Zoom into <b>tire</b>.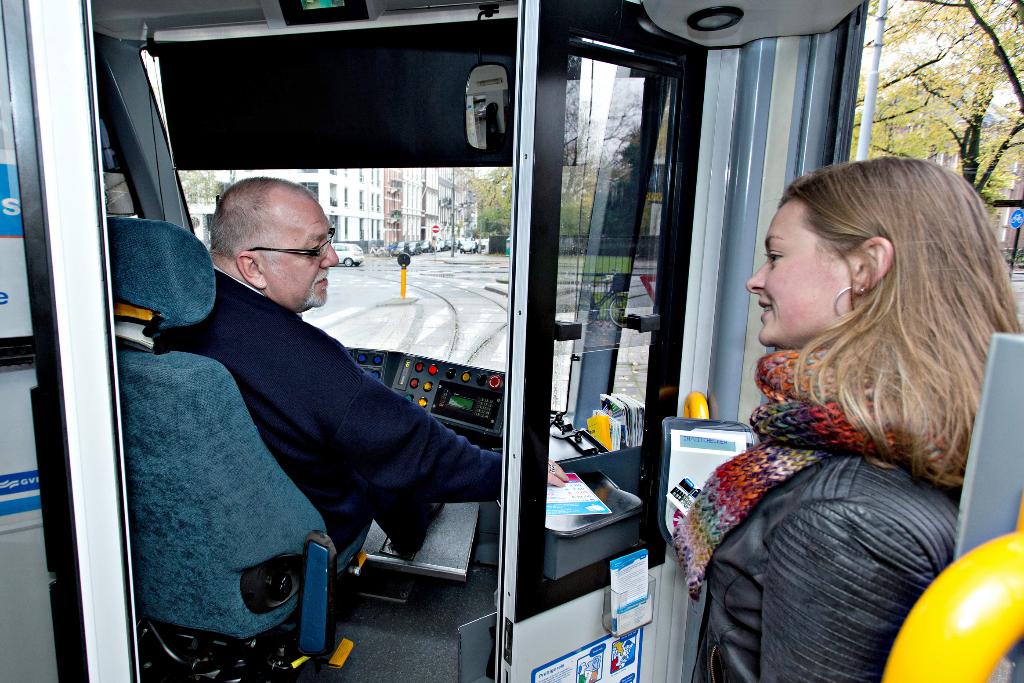
Zoom target: <region>420, 249, 424, 256</region>.
